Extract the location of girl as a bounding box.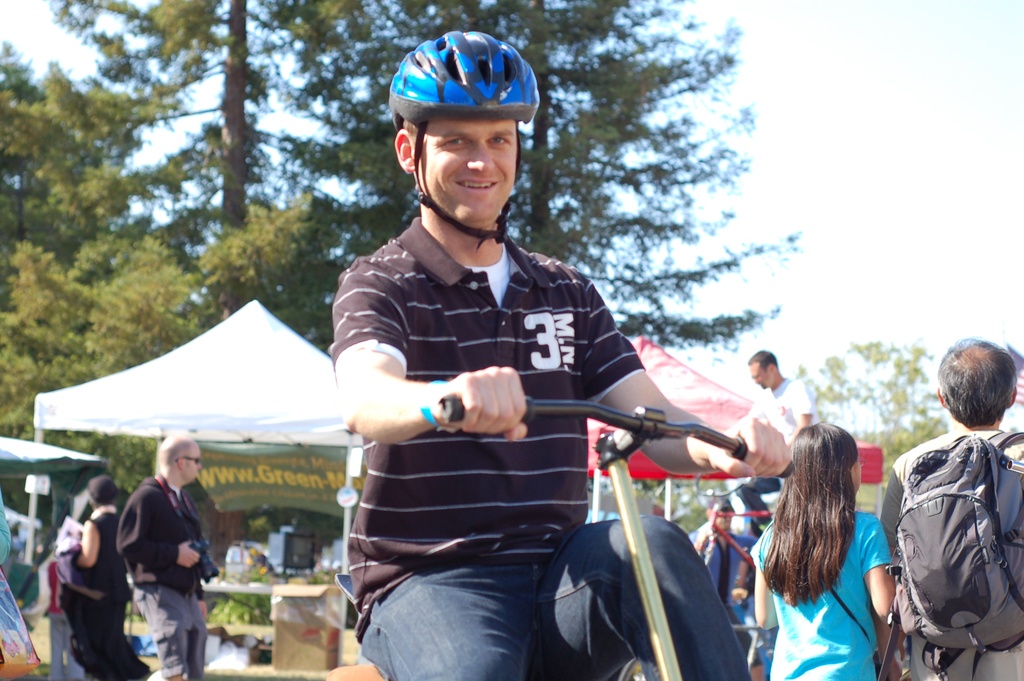
{"x1": 753, "y1": 423, "x2": 899, "y2": 680}.
